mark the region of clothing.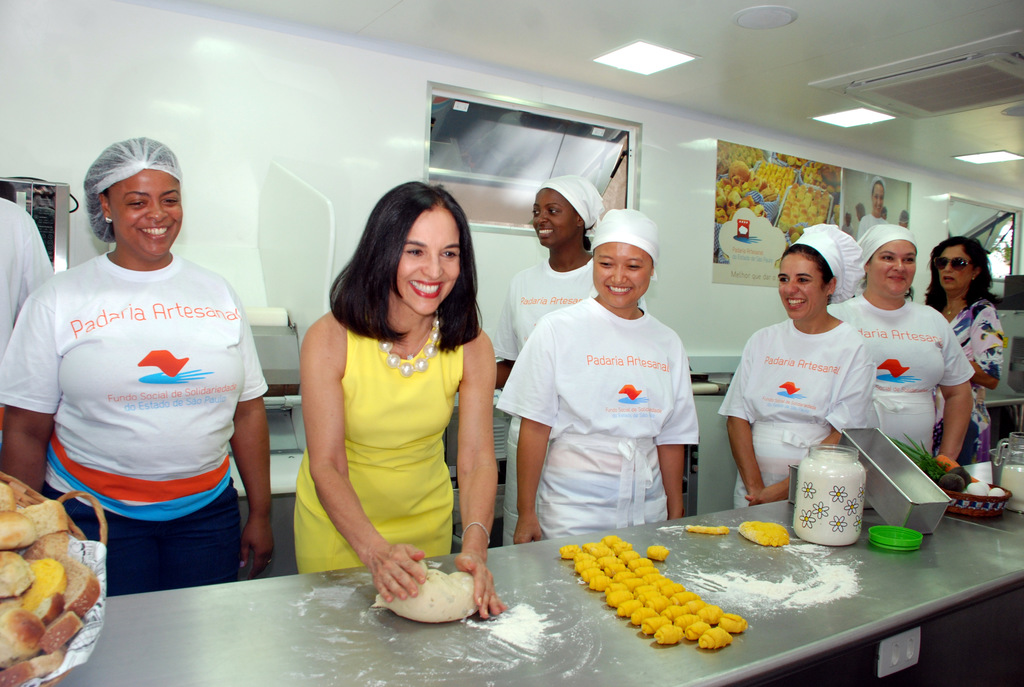
Region: bbox=(28, 189, 257, 574).
